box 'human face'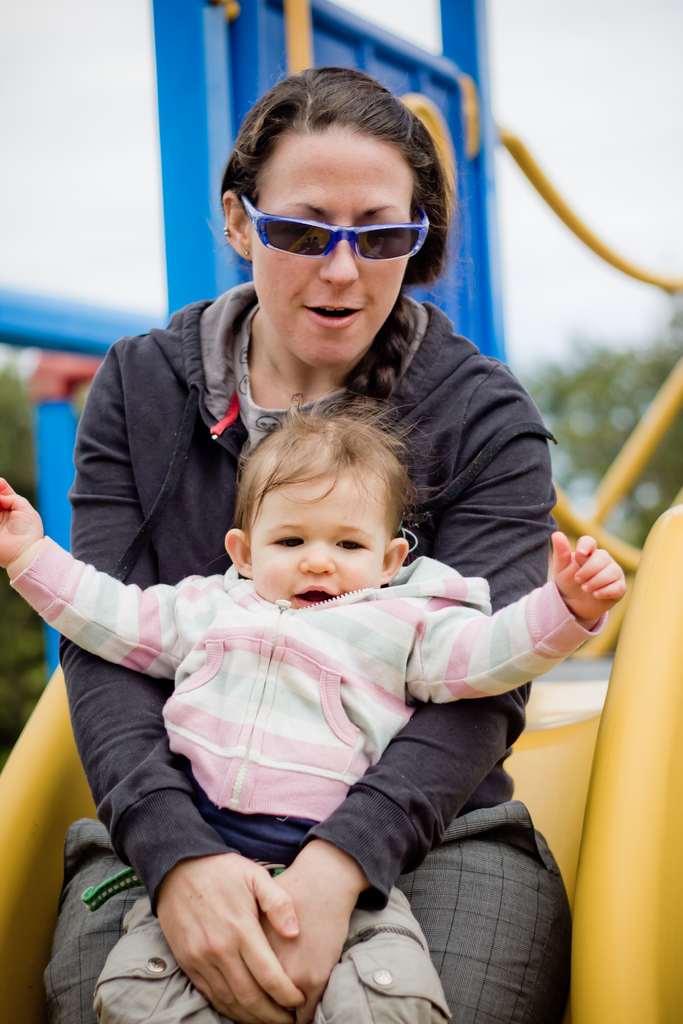
[left=249, top=131, right=416, bottom=365]
